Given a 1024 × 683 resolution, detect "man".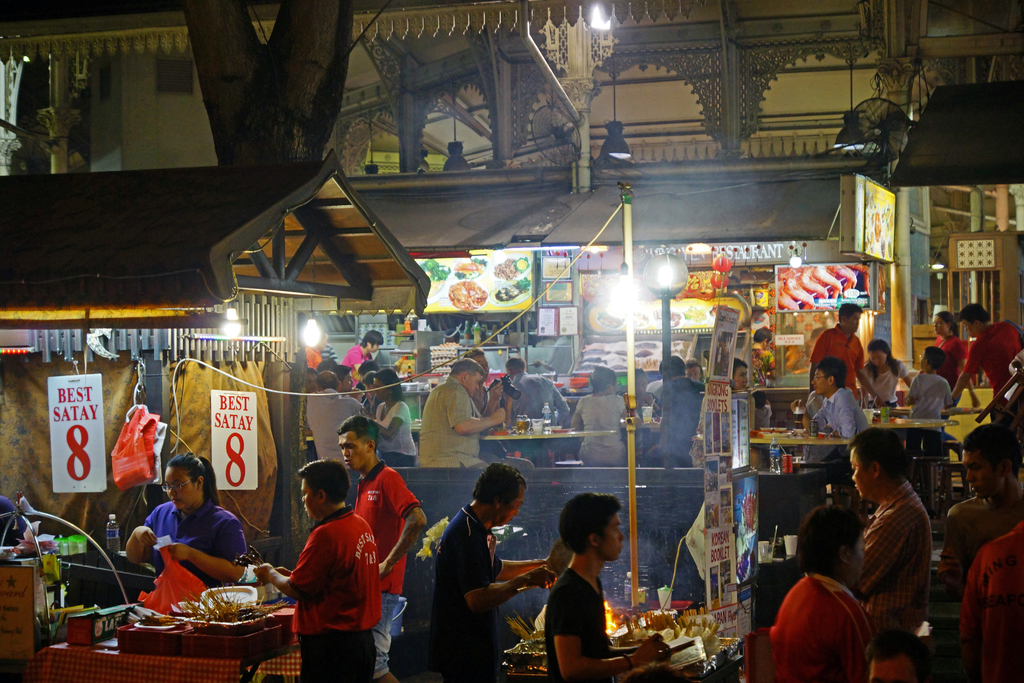
797 362 863 441.
